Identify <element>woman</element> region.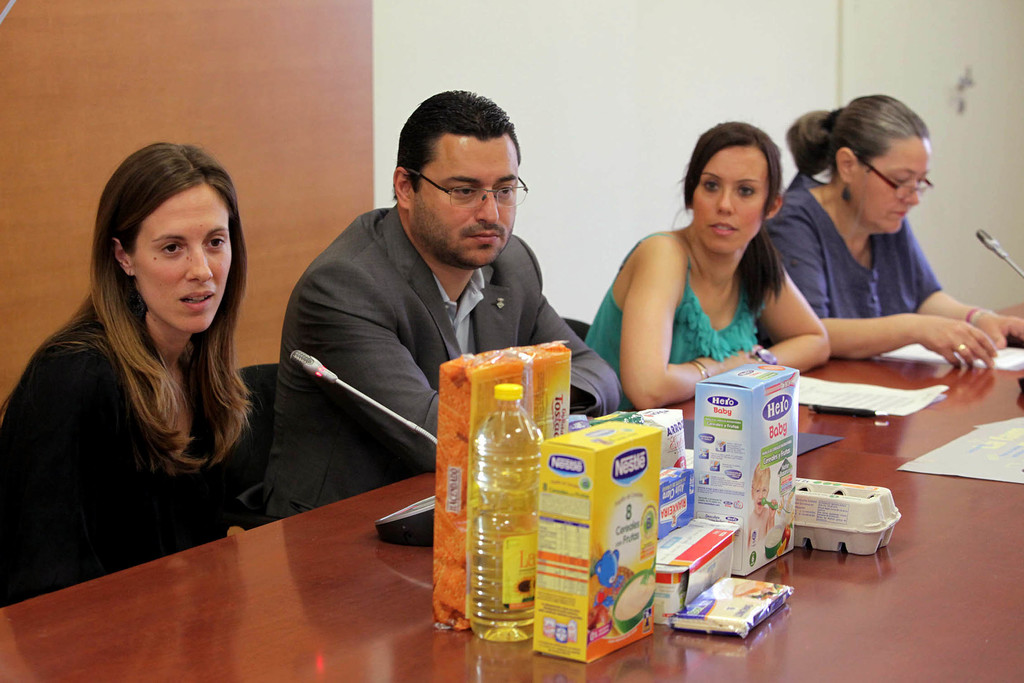
Region: <box>590,129,844,428</box>.
